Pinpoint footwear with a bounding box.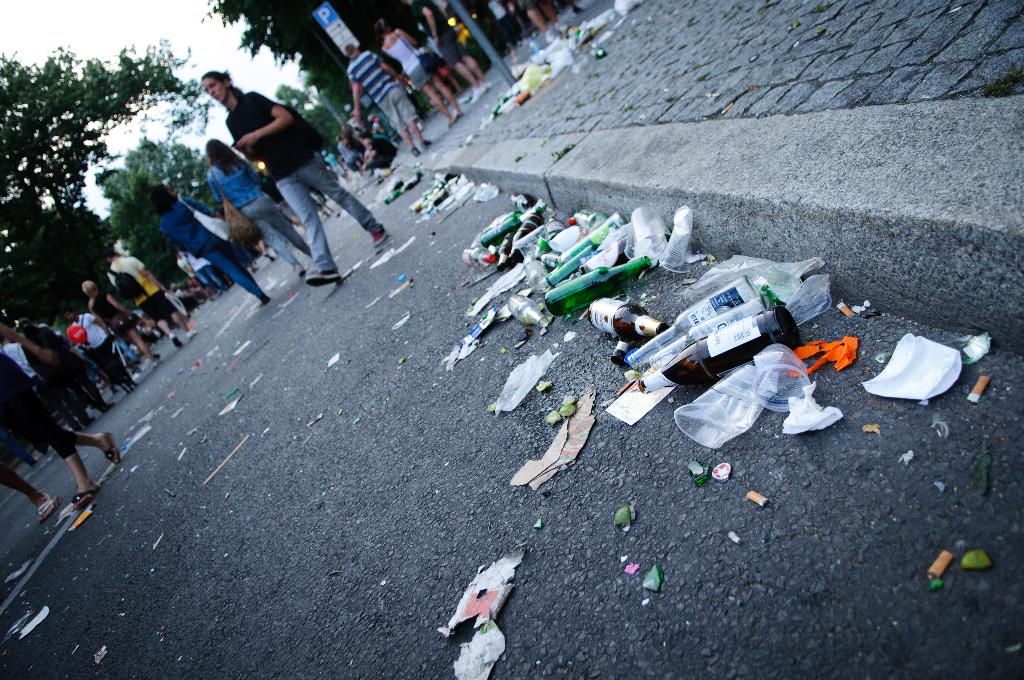
region(370, 226, 390, 247).
